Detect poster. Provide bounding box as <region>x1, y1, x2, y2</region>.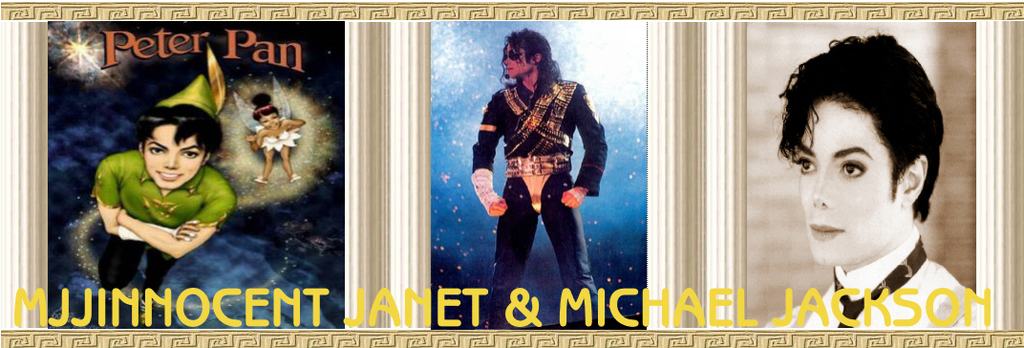
<region>745, 21, 976, 327</region>.
